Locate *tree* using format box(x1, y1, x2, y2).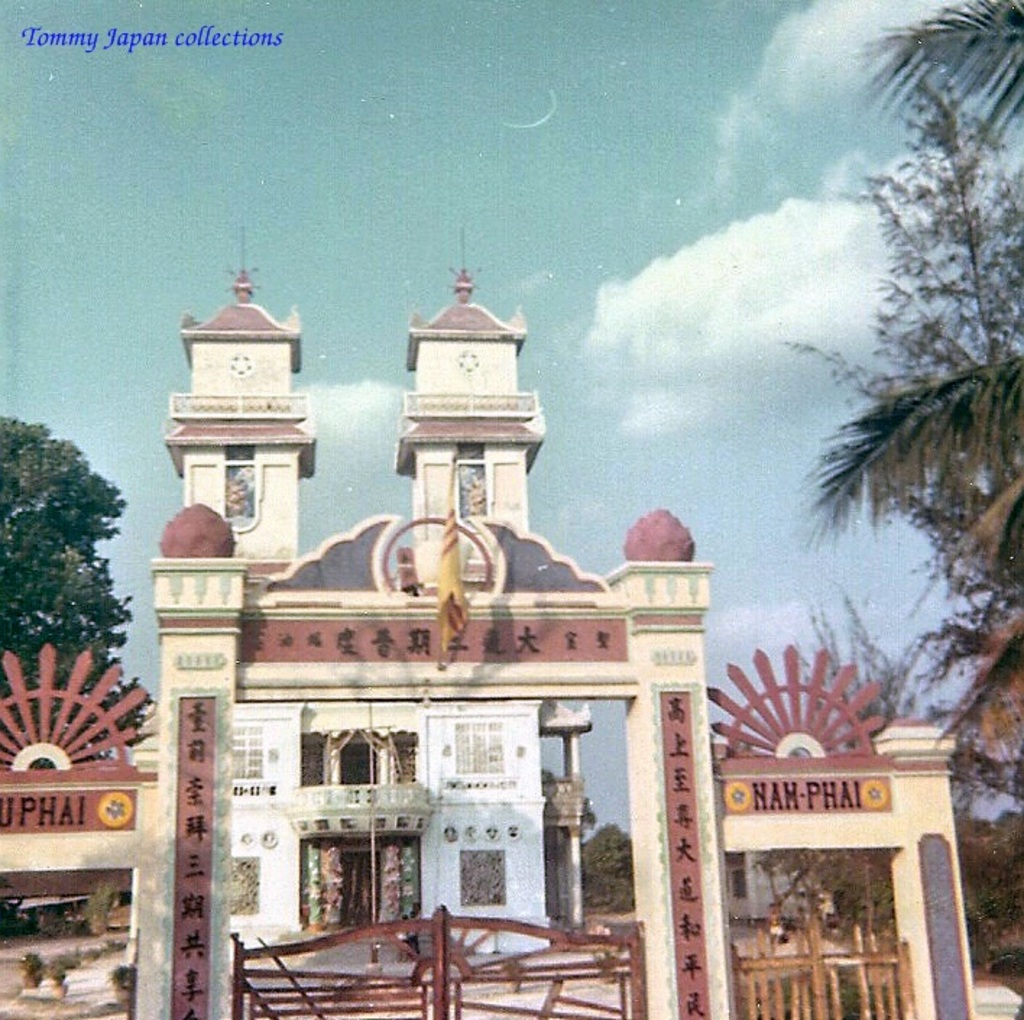
box(0, 409, 132, 728).
